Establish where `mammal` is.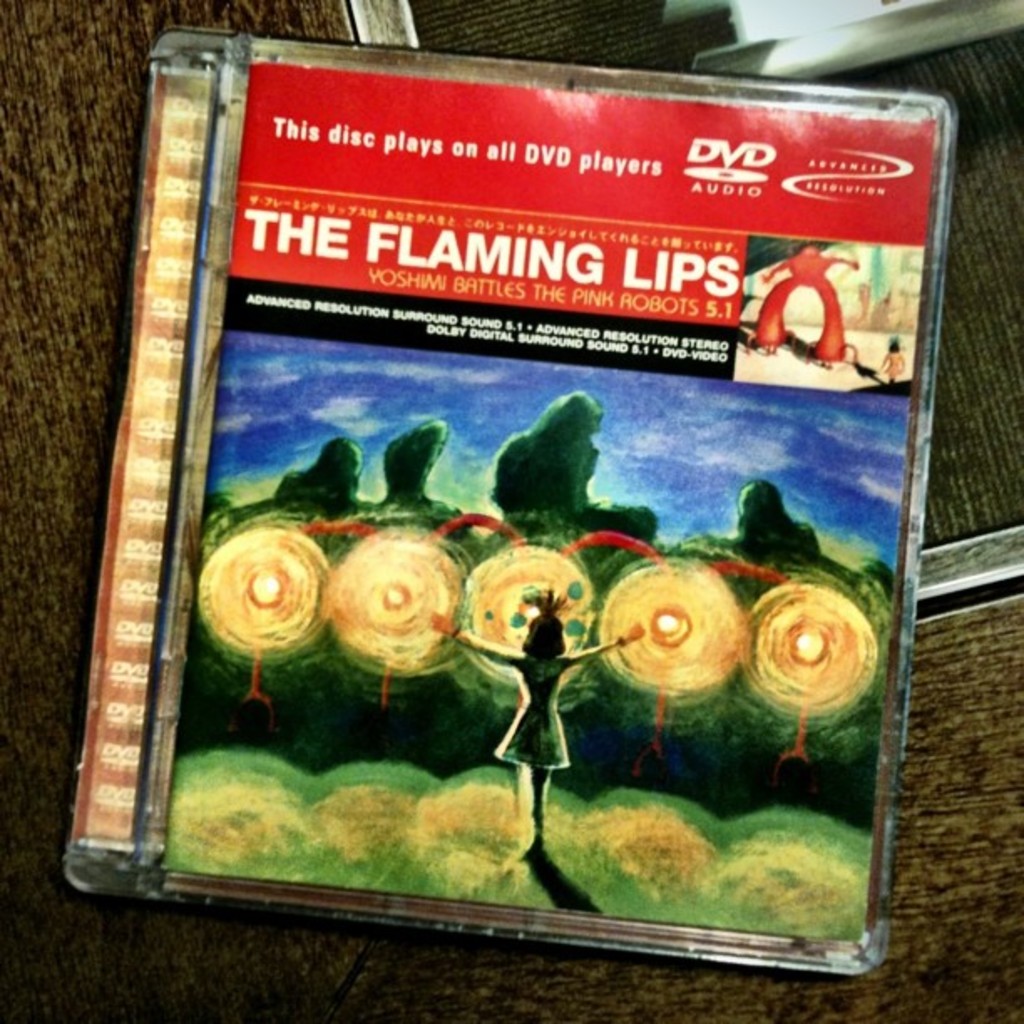
Established at region(432, 577, 679, 887).
